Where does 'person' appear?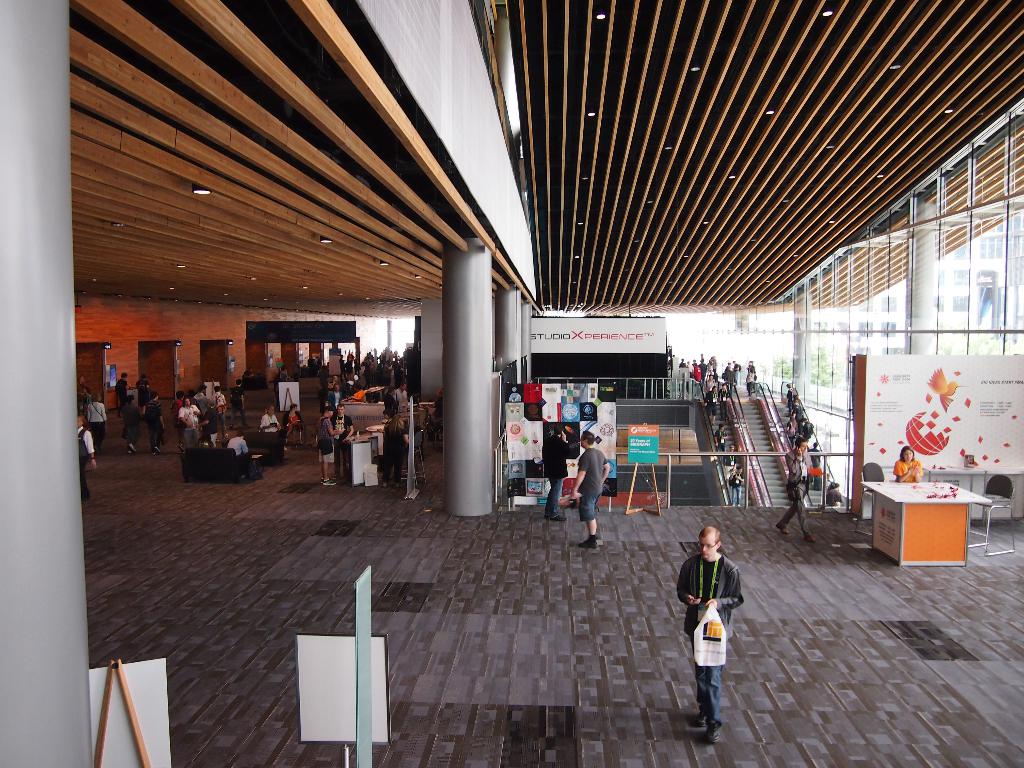
Appears at [x1=326, y1=381, x2=342, y2=410].
